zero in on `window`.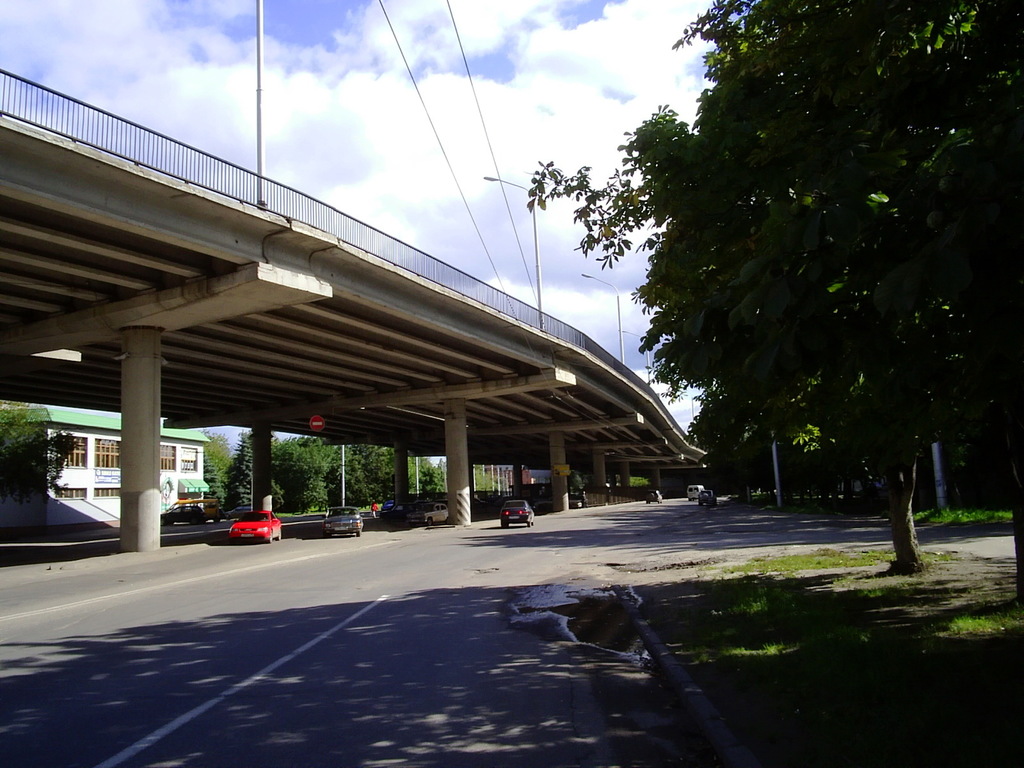
Zeroed in: detection(39, 419, 113, 511).
